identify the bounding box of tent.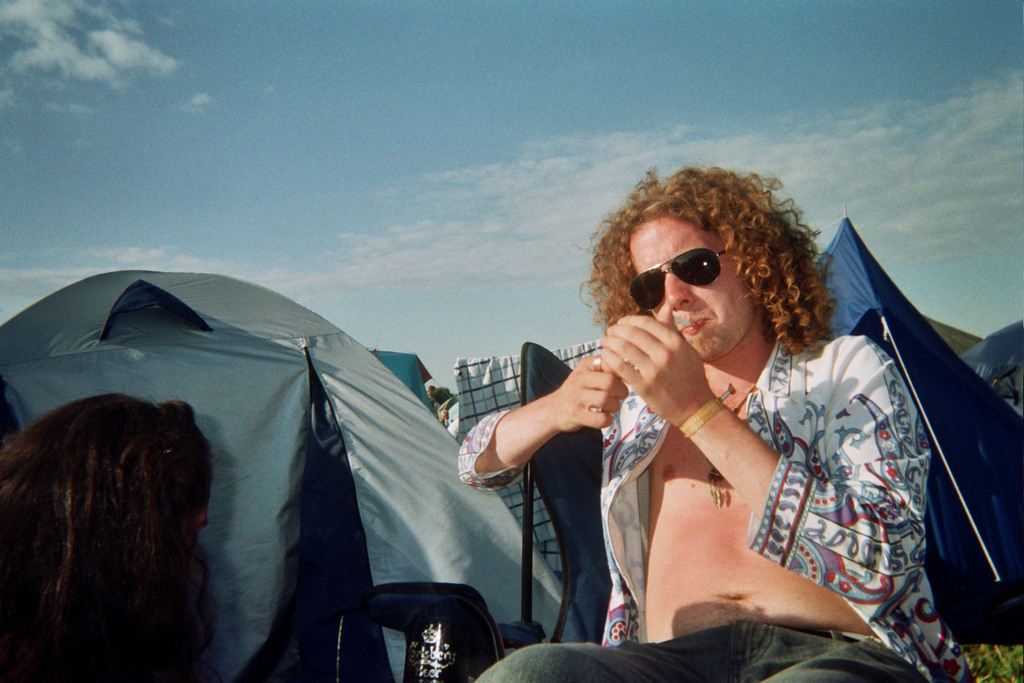
[left=0, top=267, right=583, bottom=682].
